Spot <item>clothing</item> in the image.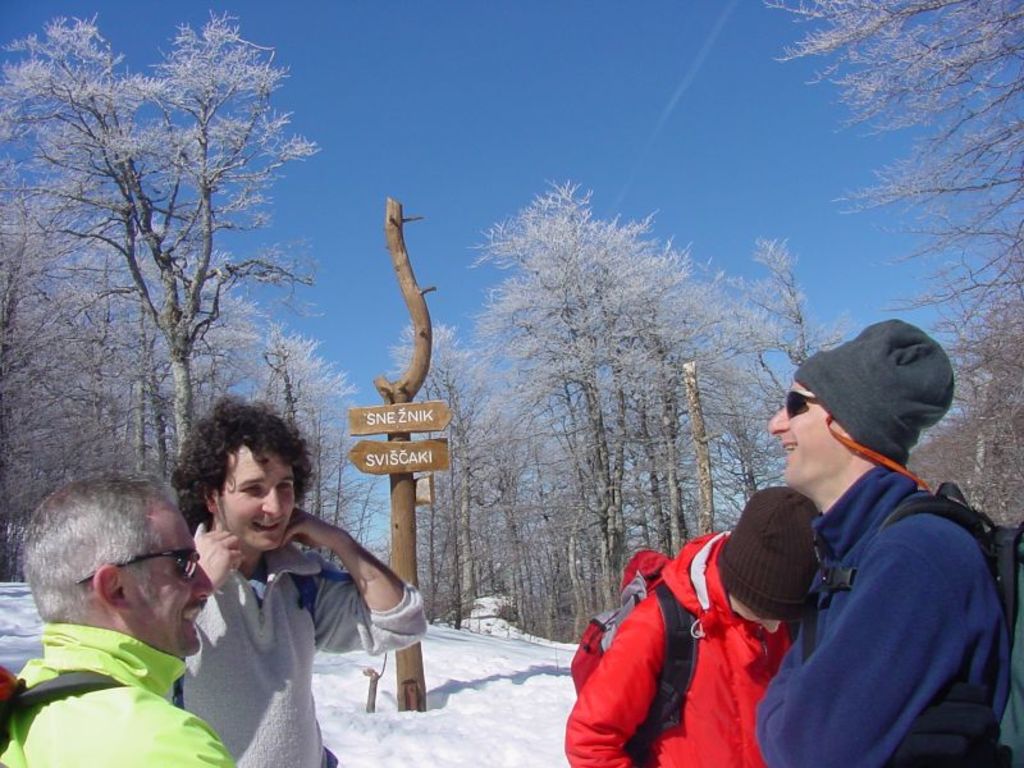
<item>clothing</item> found at {"x1": 758, "y1": 411, "x2": 991, "y2": 767}.
